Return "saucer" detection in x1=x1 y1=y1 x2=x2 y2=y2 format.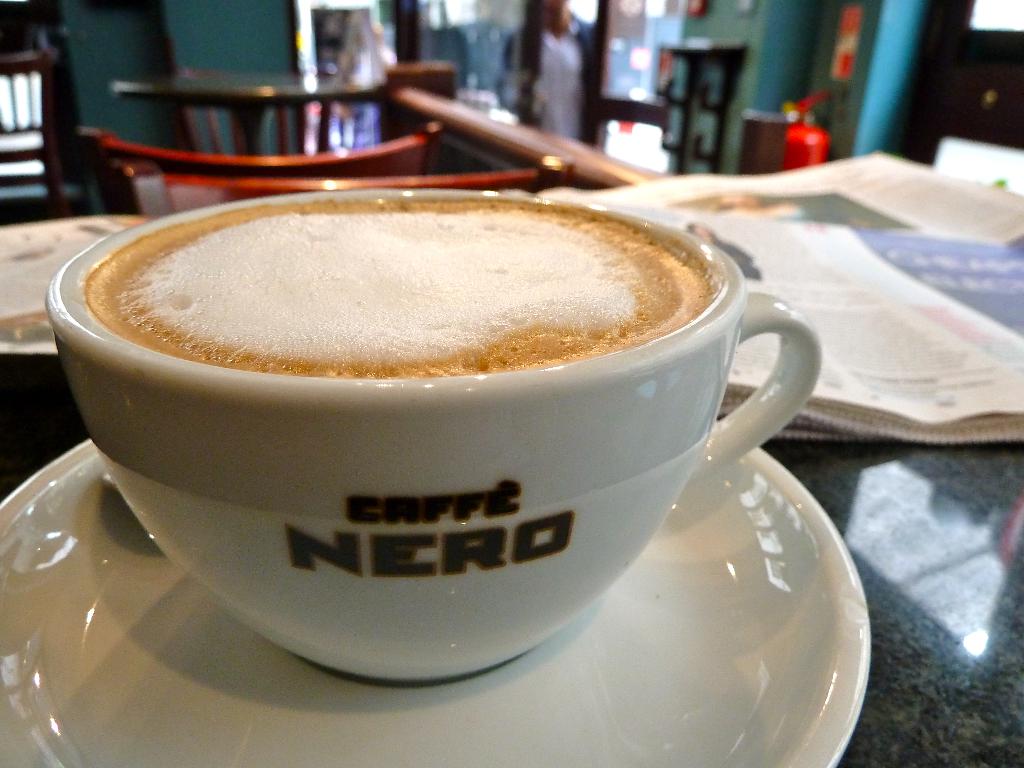
x1=0 y1=437 x2=873 y2=767.
